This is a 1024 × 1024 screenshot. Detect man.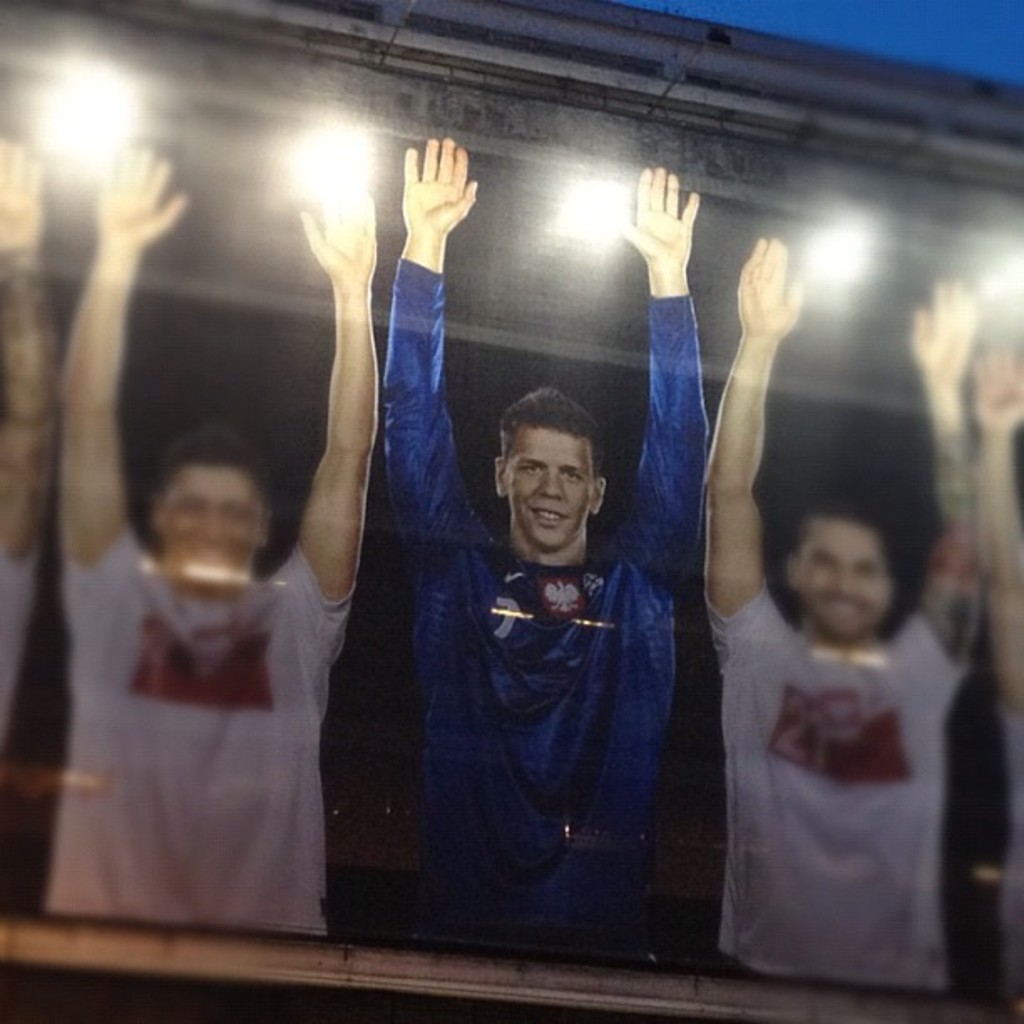
region(244, 149, 791, 935).
